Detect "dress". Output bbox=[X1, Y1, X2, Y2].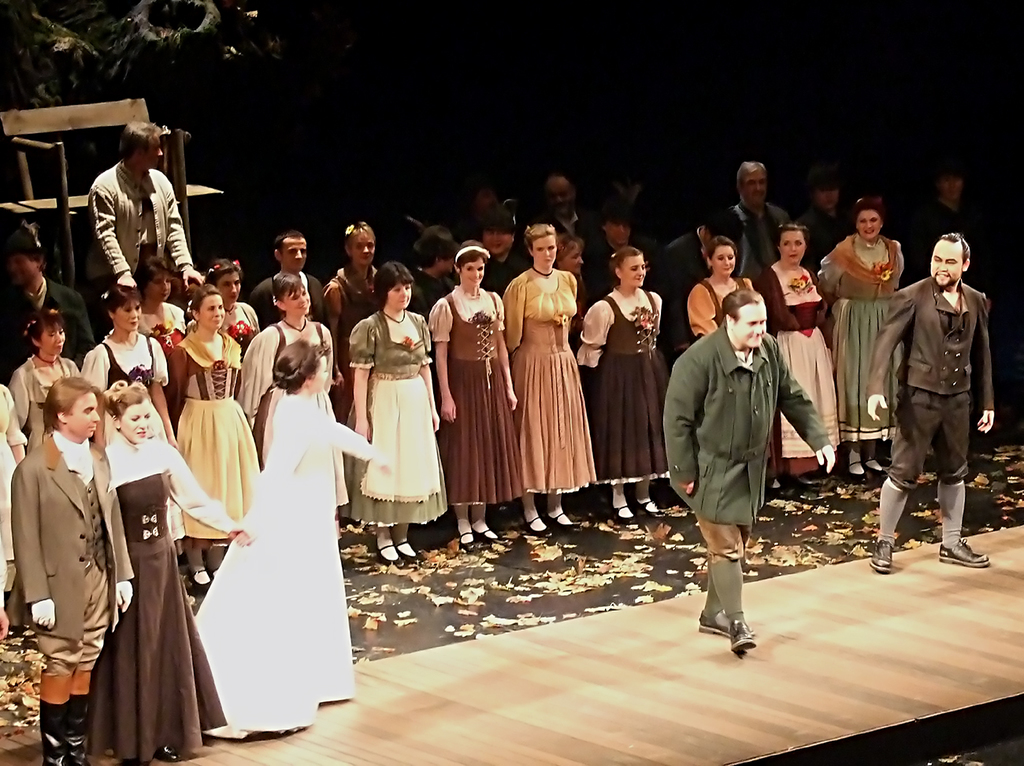
bbox=[815, 239, 903, 441].
